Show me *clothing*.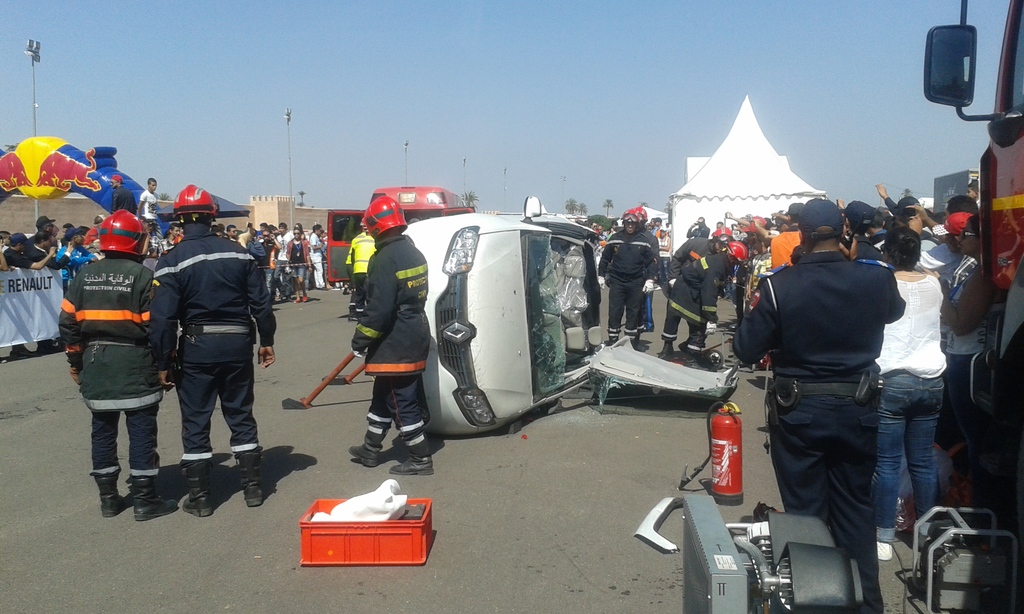
*clothing* is here: crop(138, 228, 273, 464).
